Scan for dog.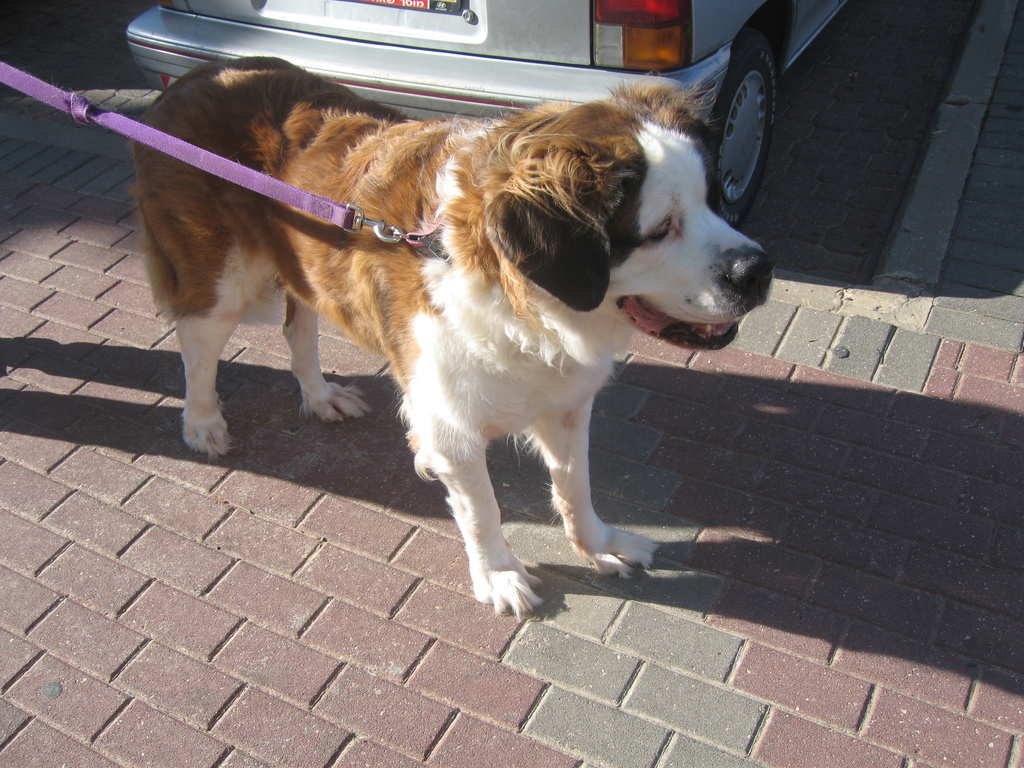
Scan result: [128, 53, 774, 621].
